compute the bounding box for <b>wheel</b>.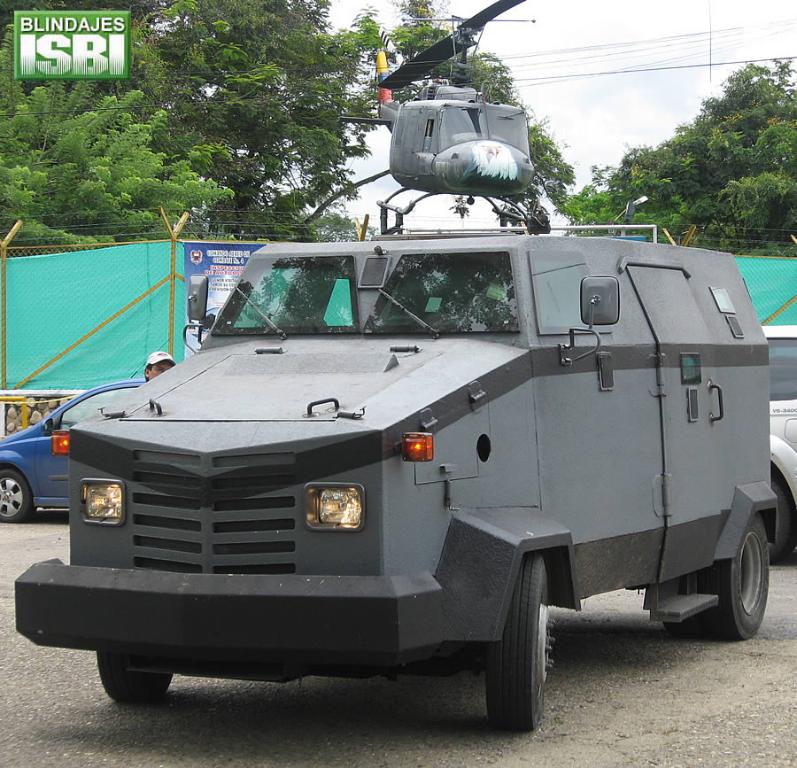
(left=766, top=474, right=793, bottom=564).
